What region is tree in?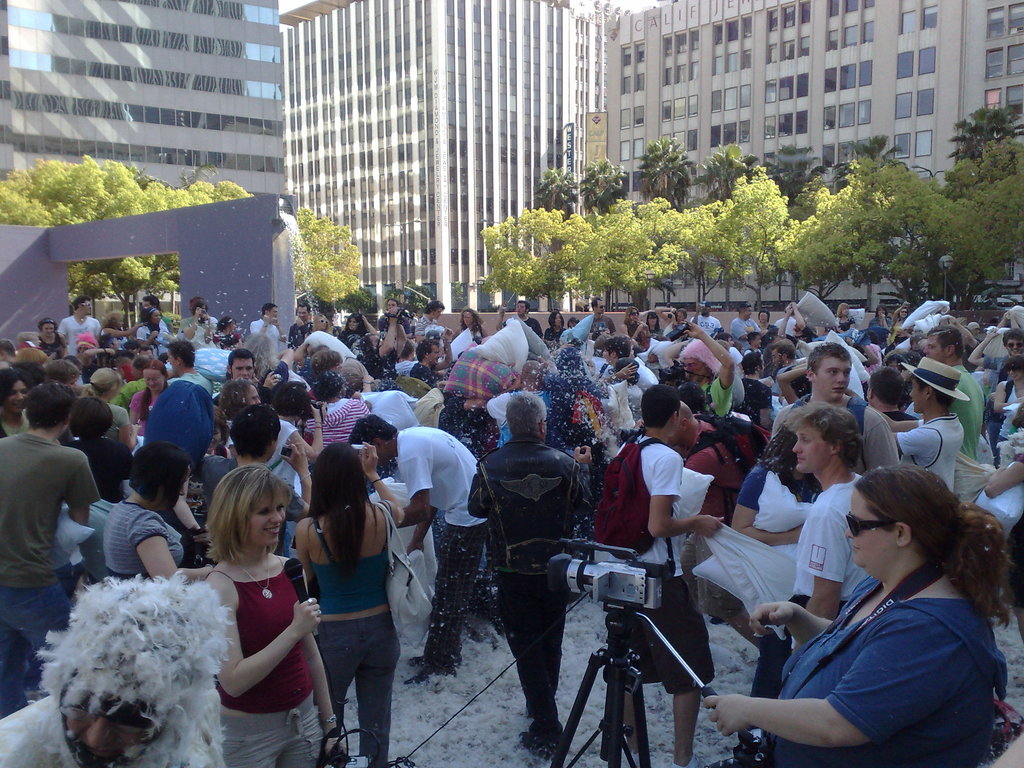
<box>639,135,701,210</box>.
